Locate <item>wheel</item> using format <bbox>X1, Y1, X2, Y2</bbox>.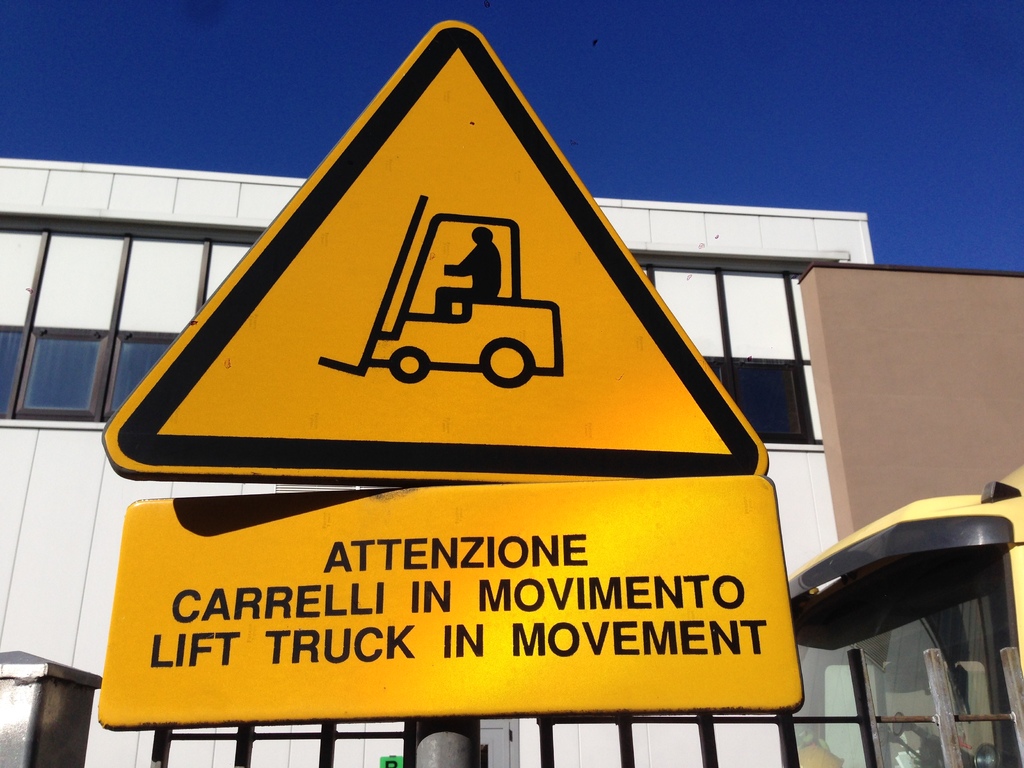
<bbox>387, 345, 428, 385</bbox>.
